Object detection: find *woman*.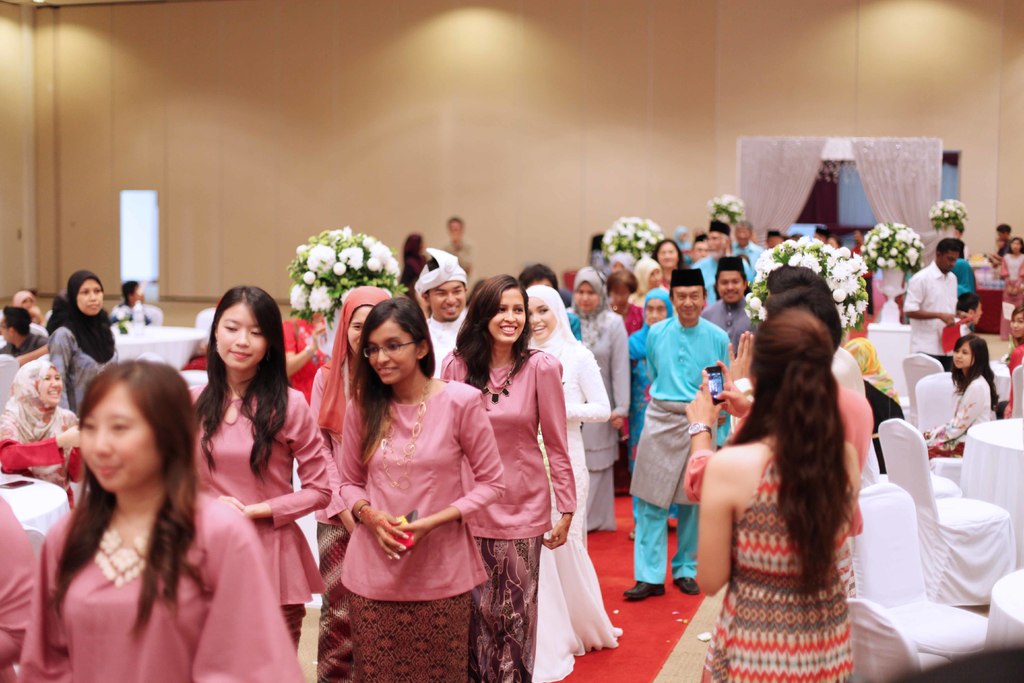
x1=646, y1=230, x2=703, y2=285.
